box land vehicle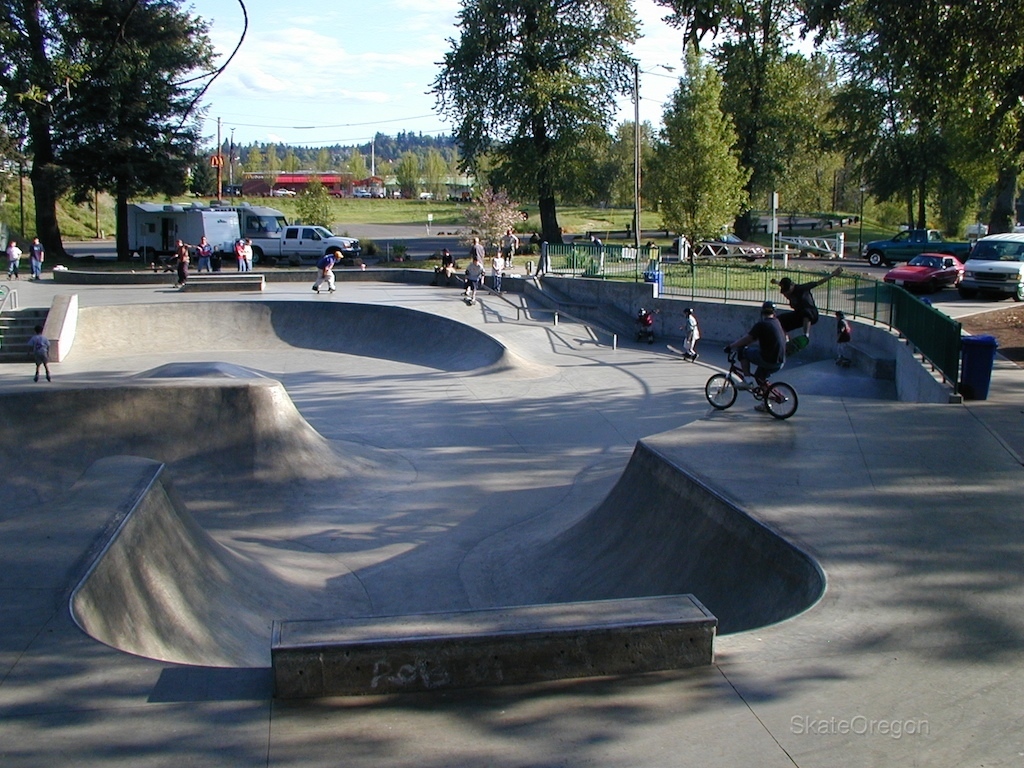
bbox=[703, 340, 802, 421]
